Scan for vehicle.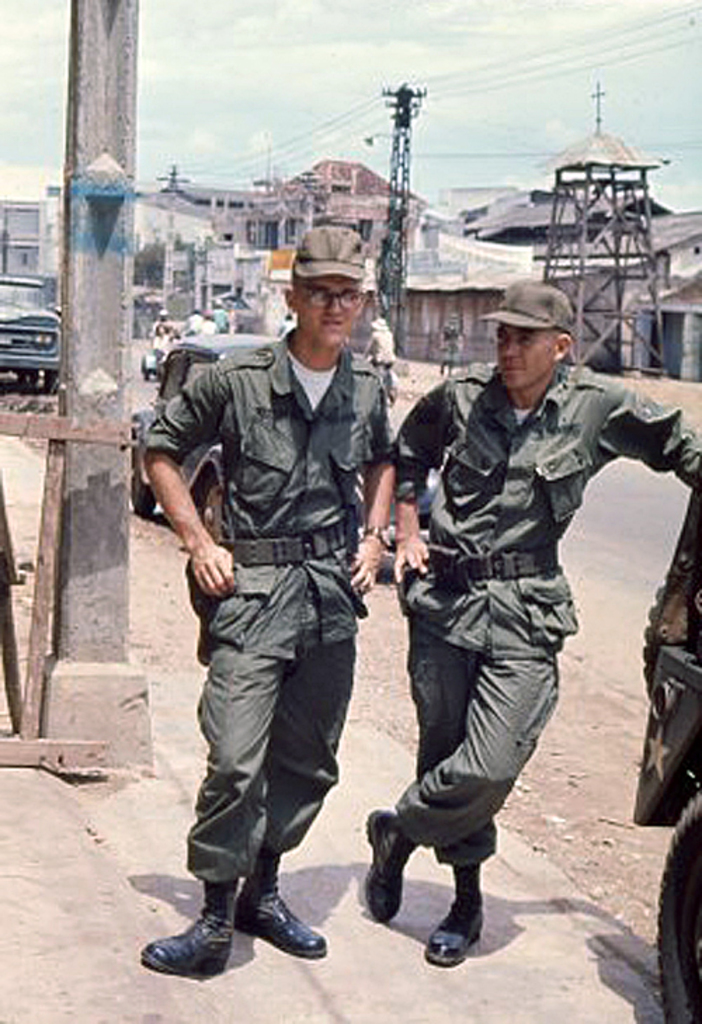
Scan result: (left=0, top=273, right=73, bottom=399).
